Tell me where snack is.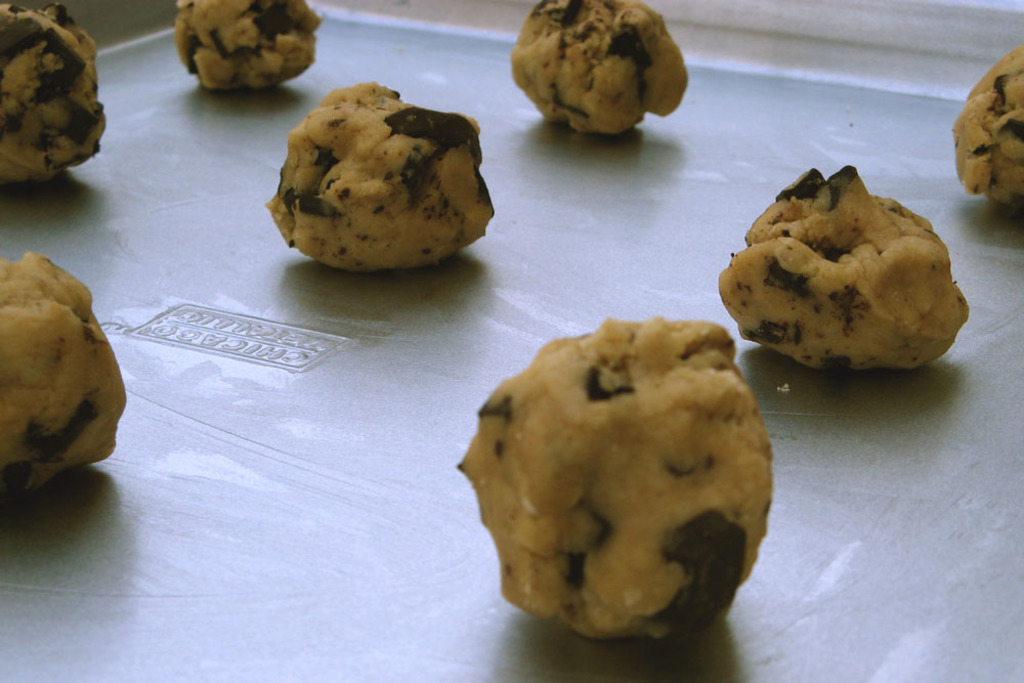
snack is at bbox(514, 0, 688, 136).
